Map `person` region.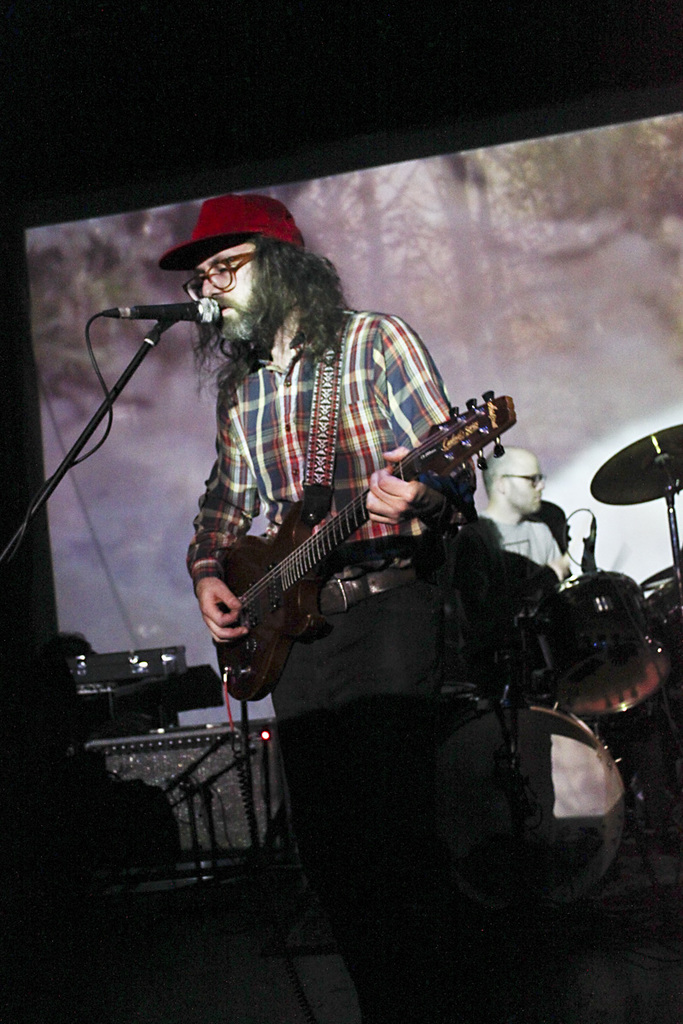
Mapped to {"x1": 159, "y1": 196, "x2": 476, "y2": 1023}.
